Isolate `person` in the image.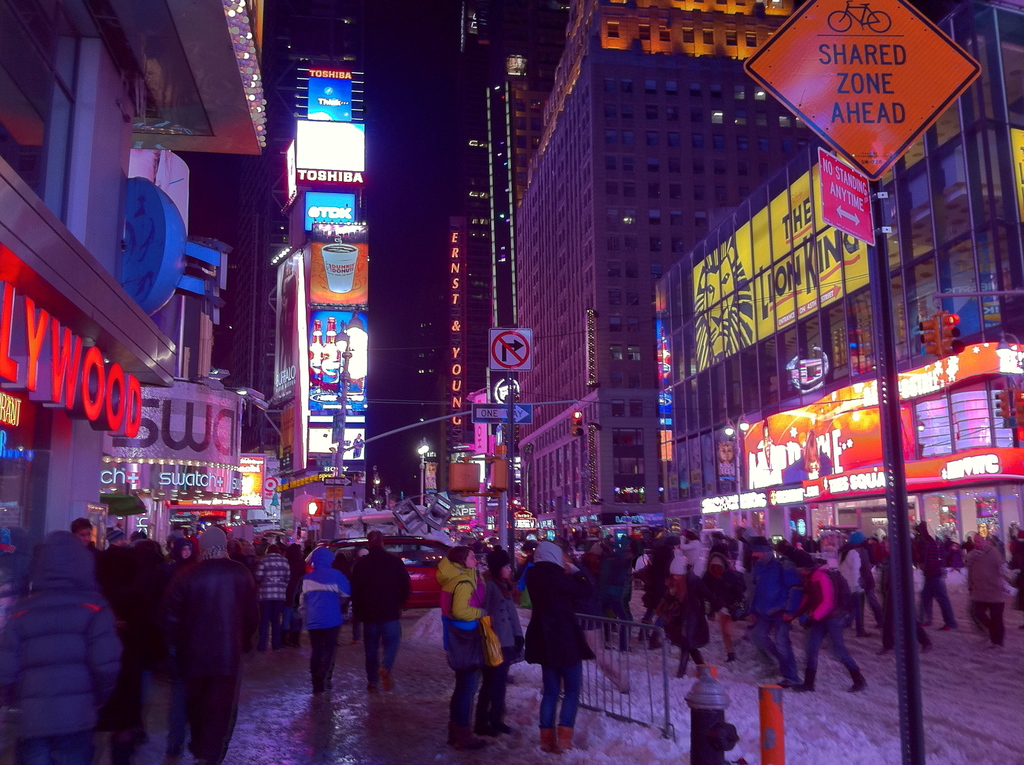
Isolated region: 259, 545, 291, 648.
